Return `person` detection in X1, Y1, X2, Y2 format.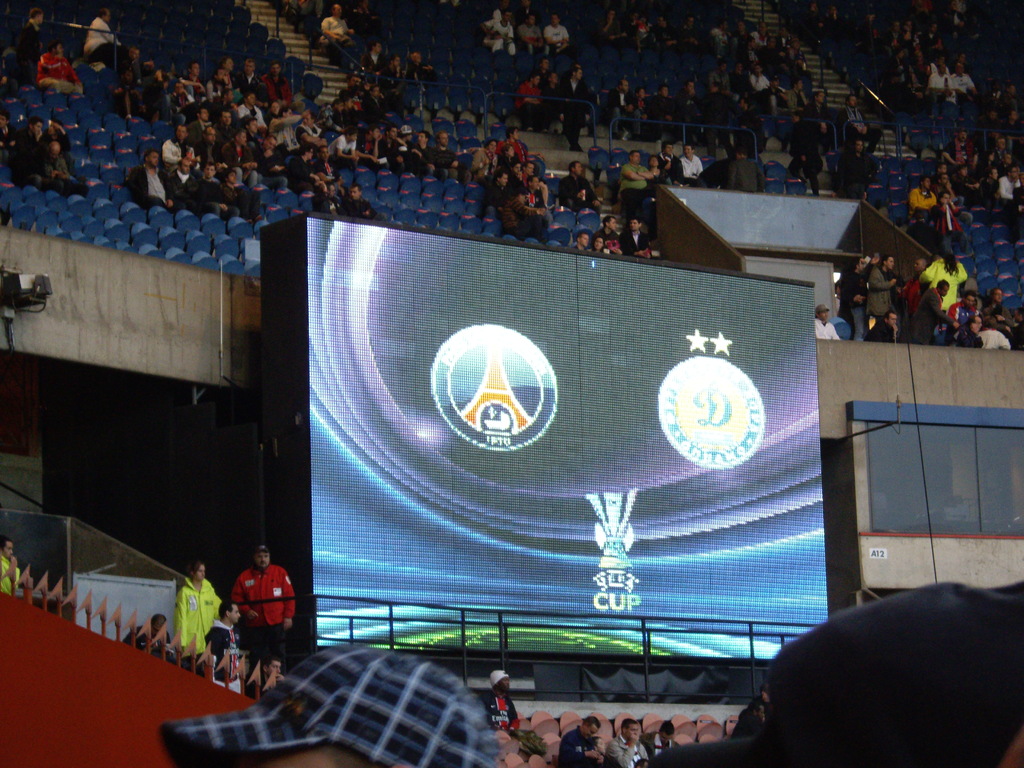
481, 673, 536, 733.
